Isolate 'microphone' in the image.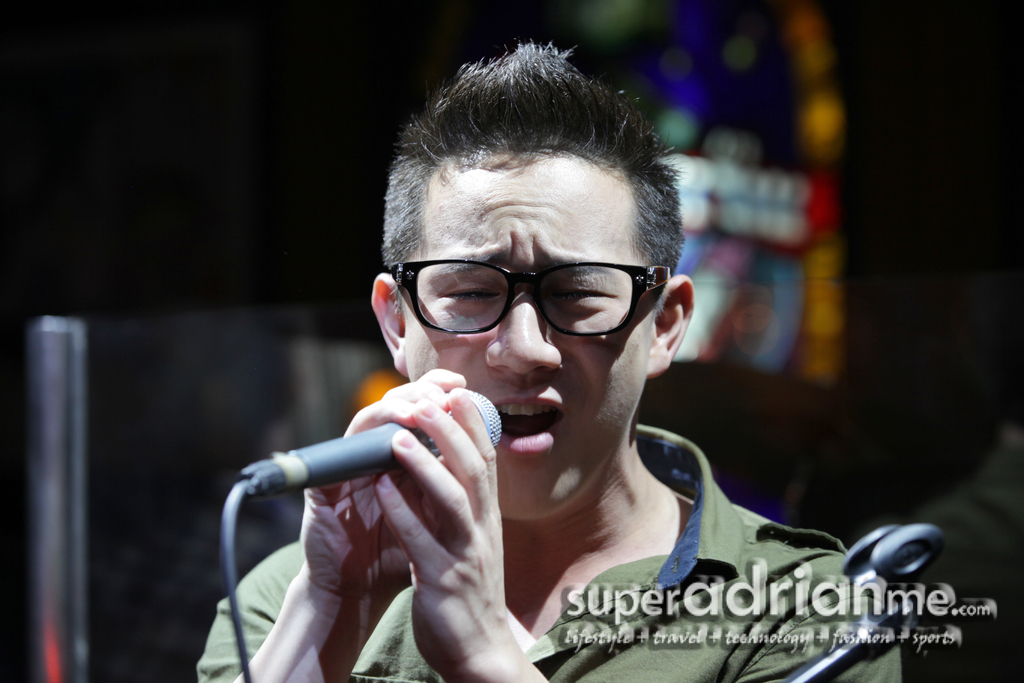
Isolated region: <box>236,386,506,504</box>.
